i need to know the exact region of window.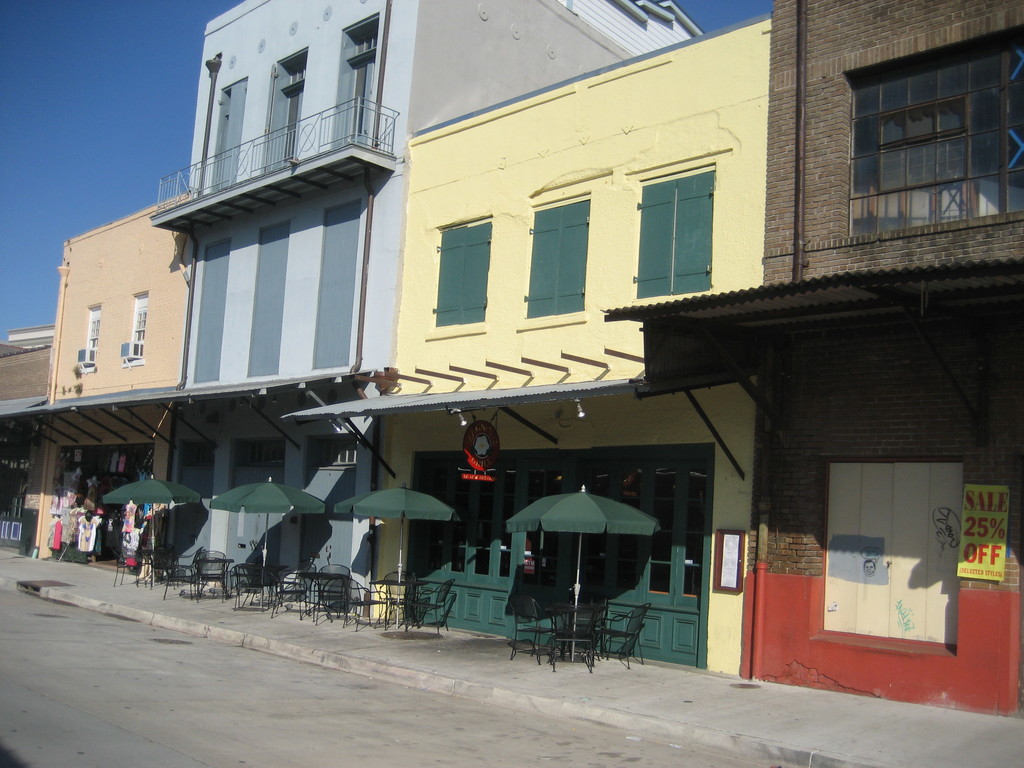
Region: rect(520, 200, 588, 317).
